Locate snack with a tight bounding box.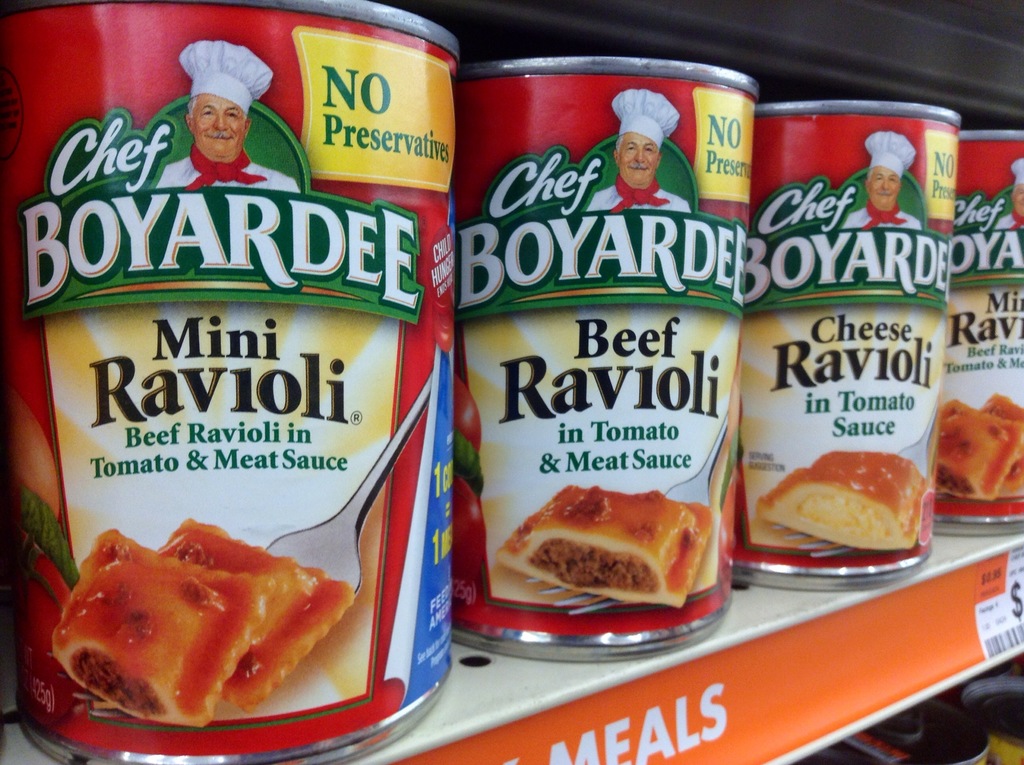
(742,133,959,609).
